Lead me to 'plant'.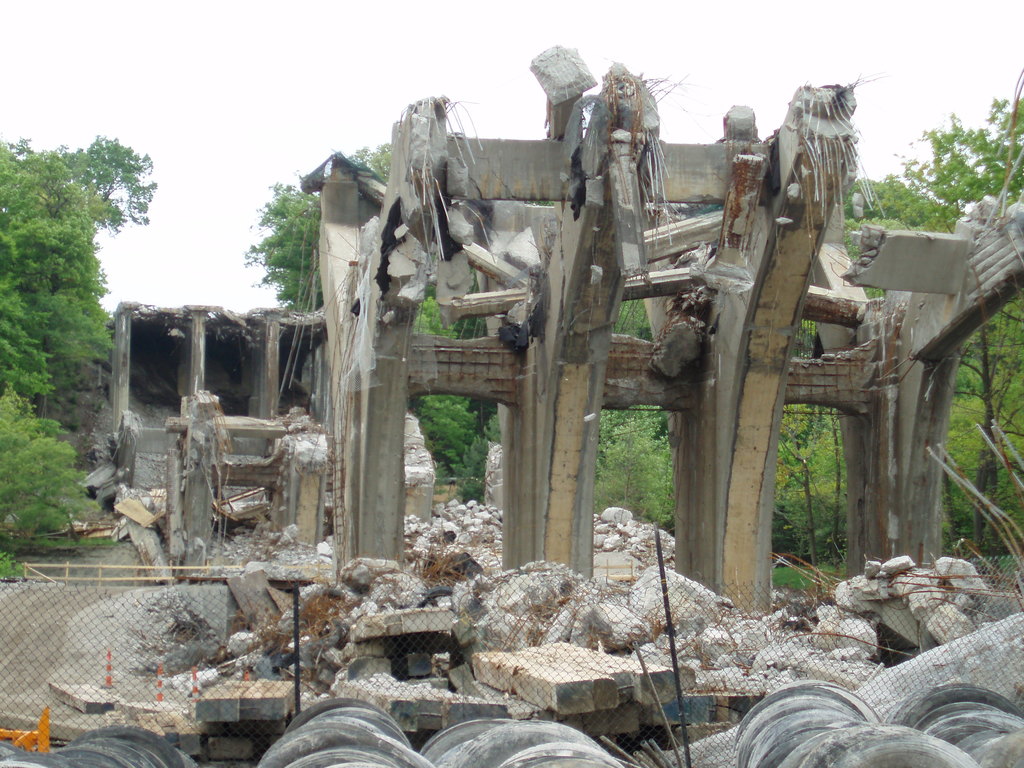
Lead to x1=954 y1=358 x2=1023 y2=541.
